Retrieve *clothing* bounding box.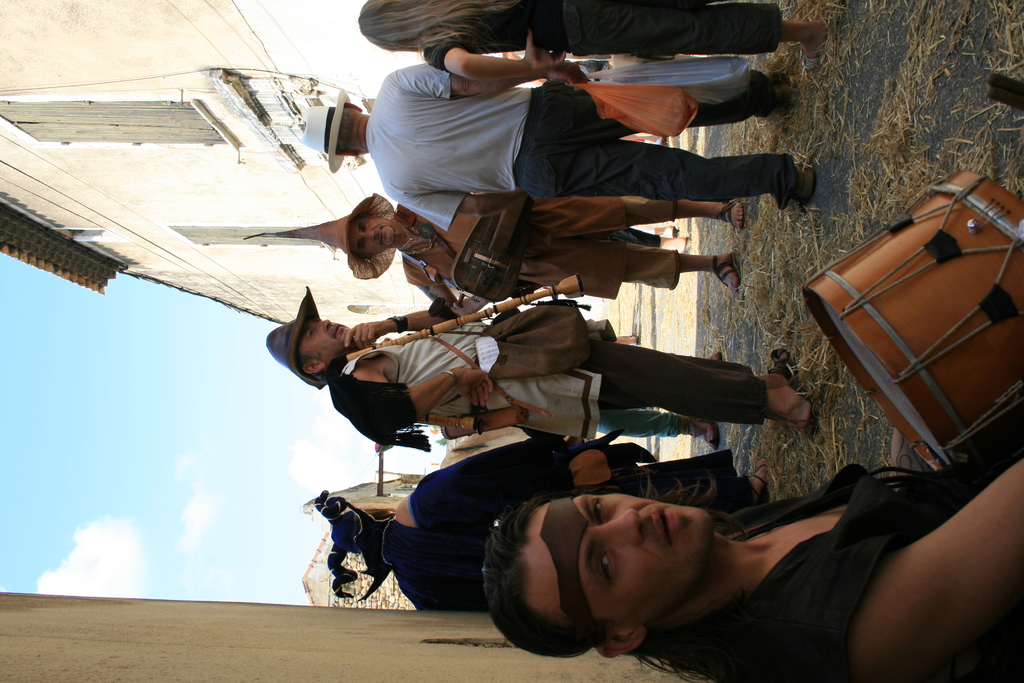
Bounding box: [712, 464, 1023, 682].
